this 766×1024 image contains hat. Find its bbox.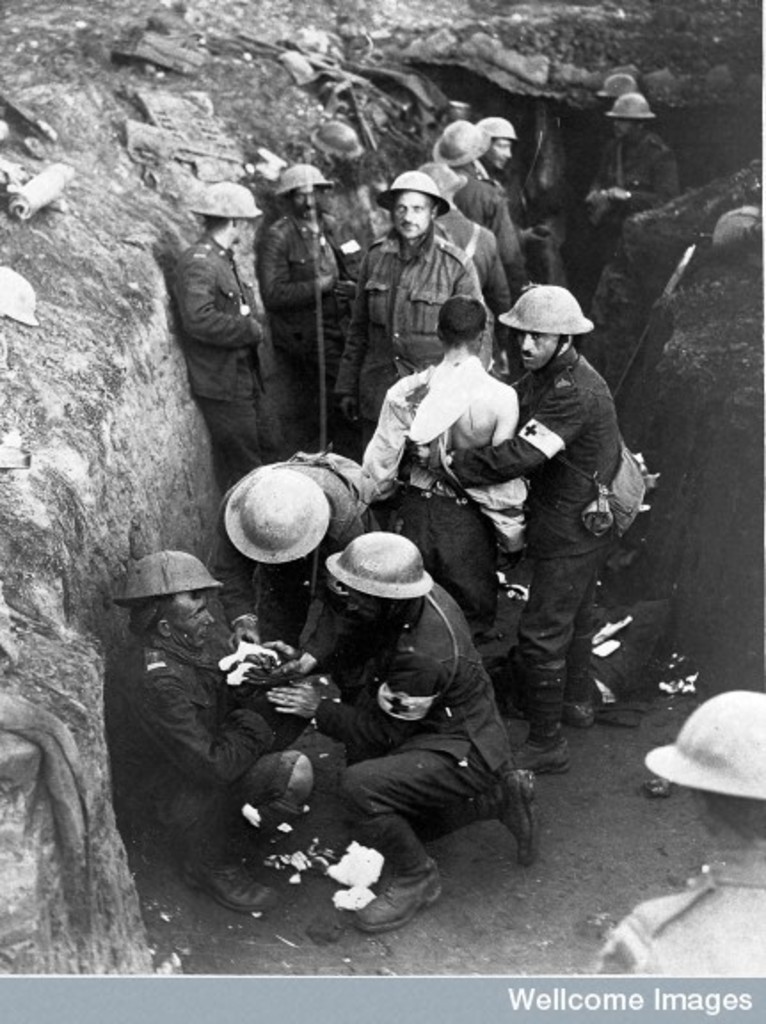
{"x1": 323, "y1": 528, "x2": 435, "y2": 597}.
